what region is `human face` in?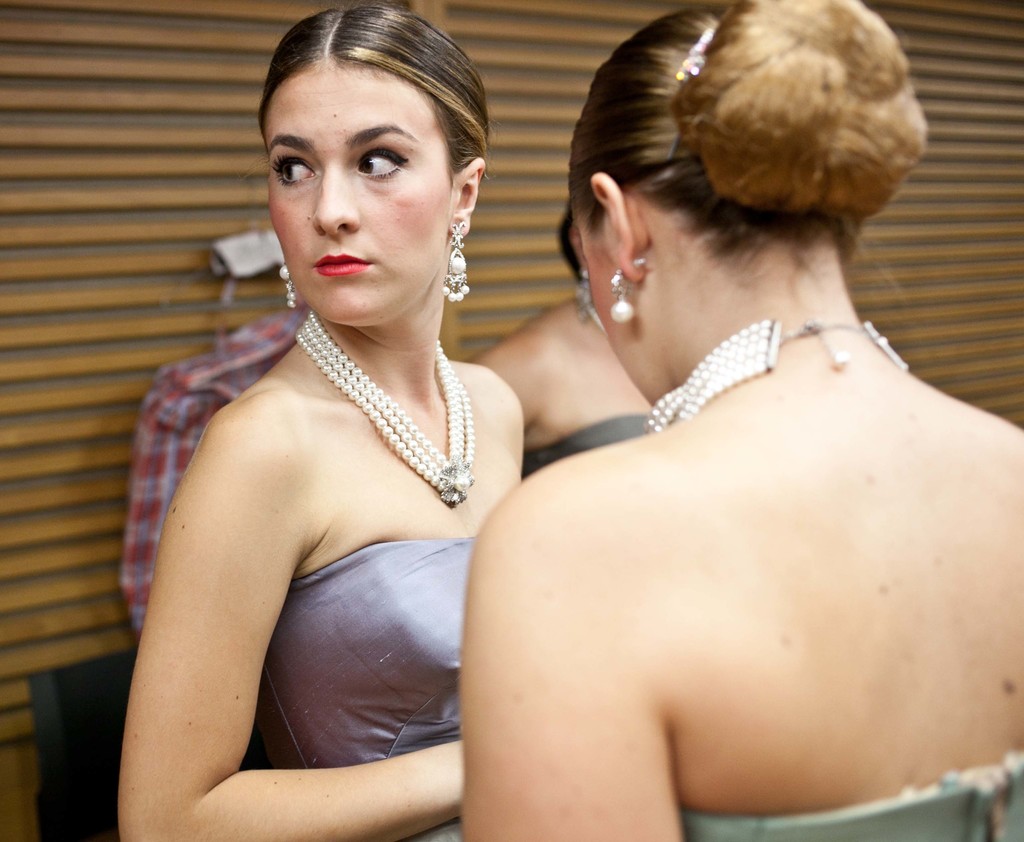
260, 68, 447, 323.
